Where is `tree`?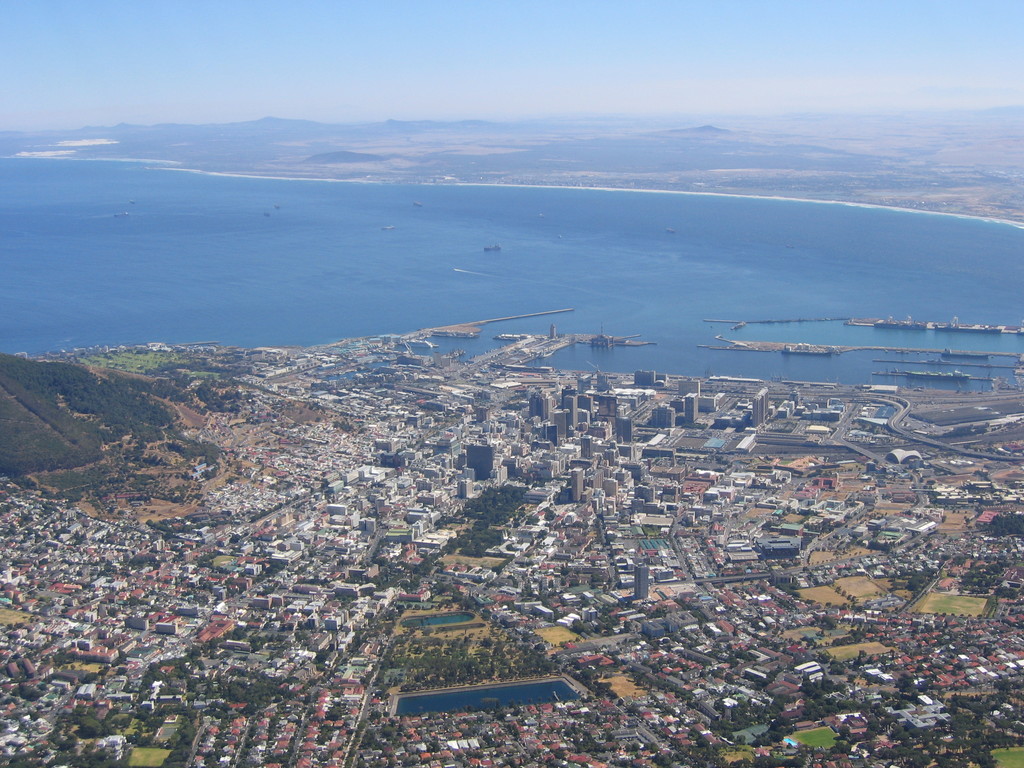
bbox(207, 552, 221, 559).
